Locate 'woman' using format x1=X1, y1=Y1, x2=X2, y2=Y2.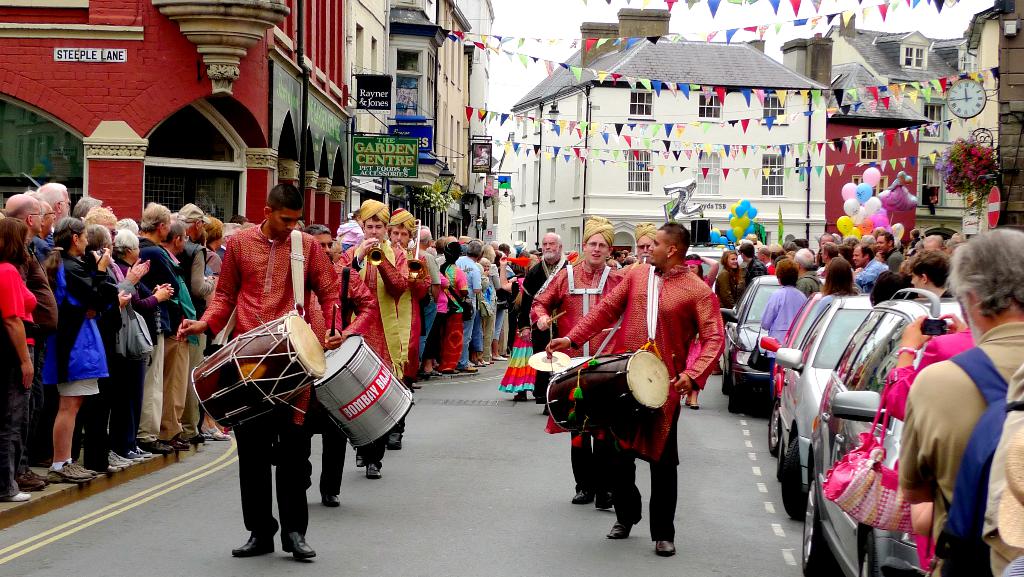
x1=671, y1=250, x2=721, y2=400.
